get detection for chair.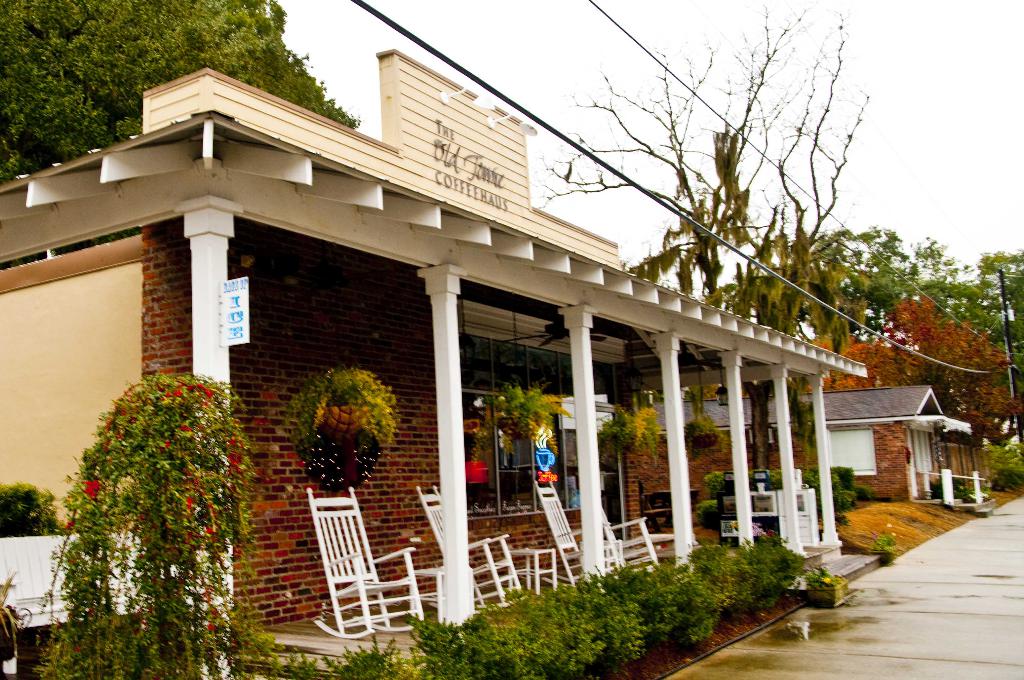
Detection: (left=303, top=482, right=433, bottom=640).
